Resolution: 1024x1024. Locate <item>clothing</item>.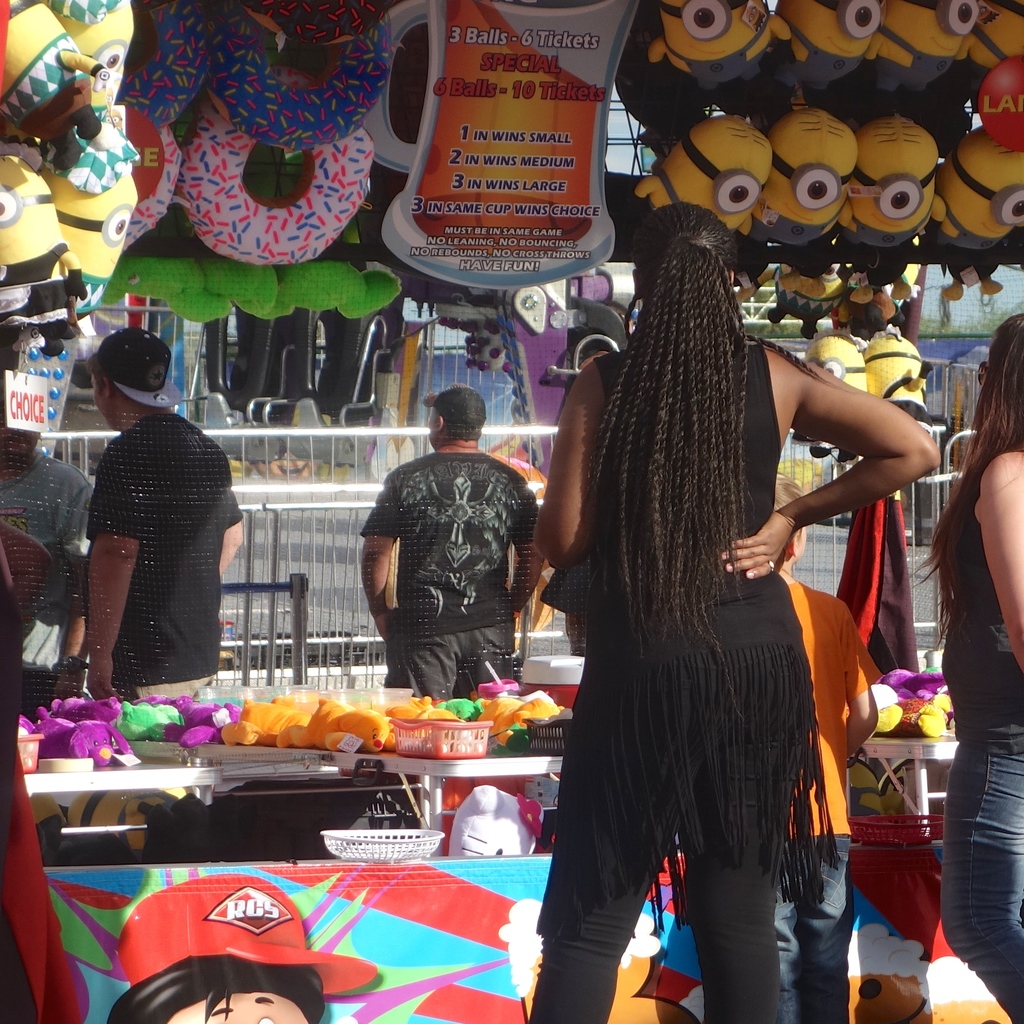
box(754, 202, 820, 245).
